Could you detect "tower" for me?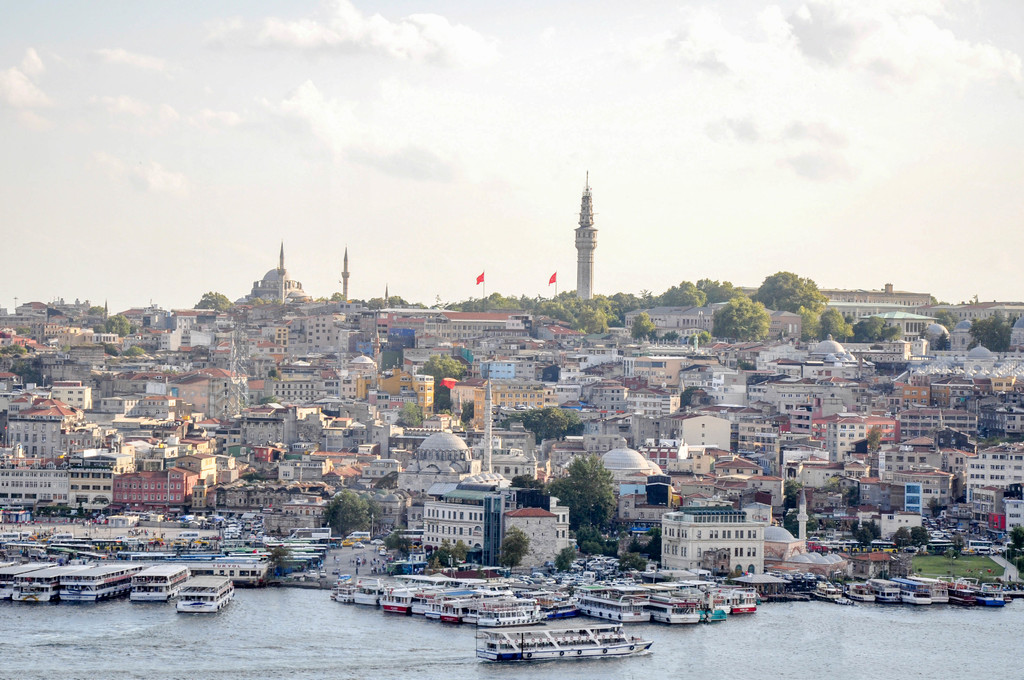
Detection result: (576,165,598,302).
